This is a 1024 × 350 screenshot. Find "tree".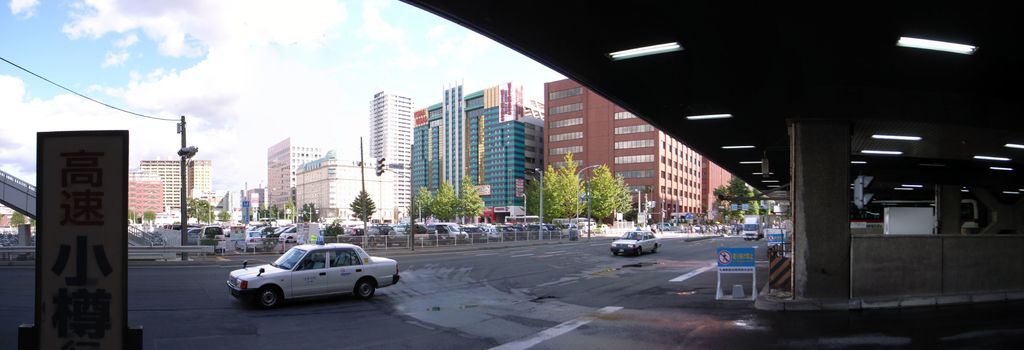
Bounding box: <bbox>711, 169, 771, 211</bbox>.
